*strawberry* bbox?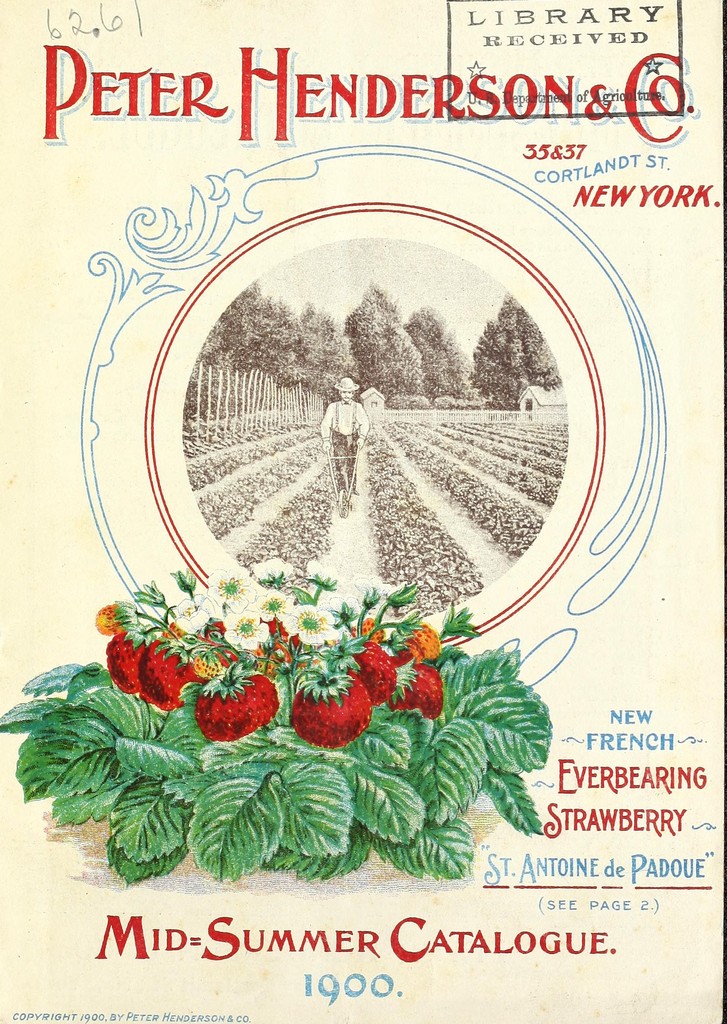
pyautogui.locateOnScreen(99, 614, 135, 704)
